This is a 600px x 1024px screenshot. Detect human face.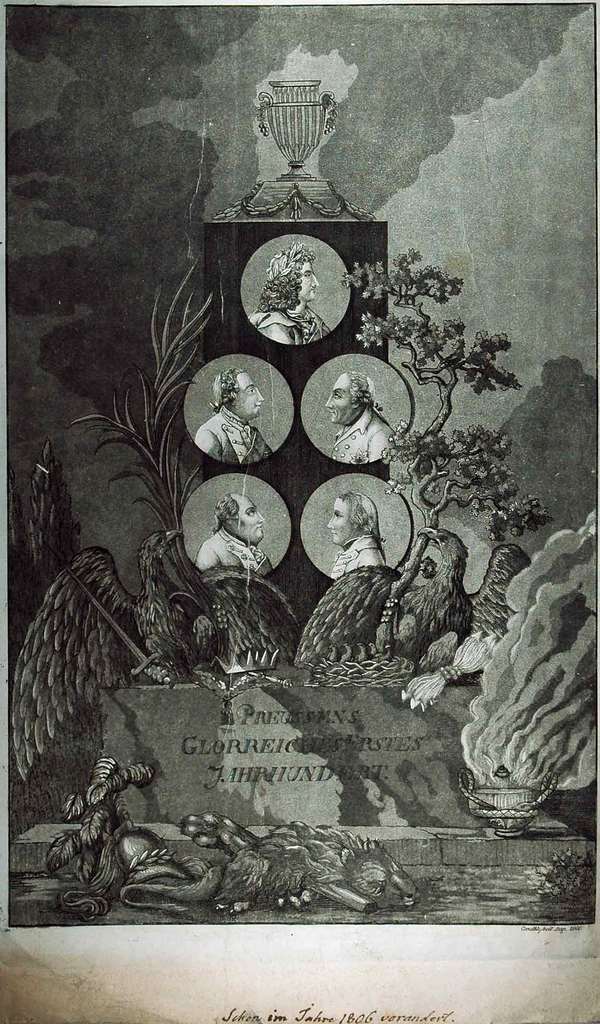
[240, 371, 263, 419].
